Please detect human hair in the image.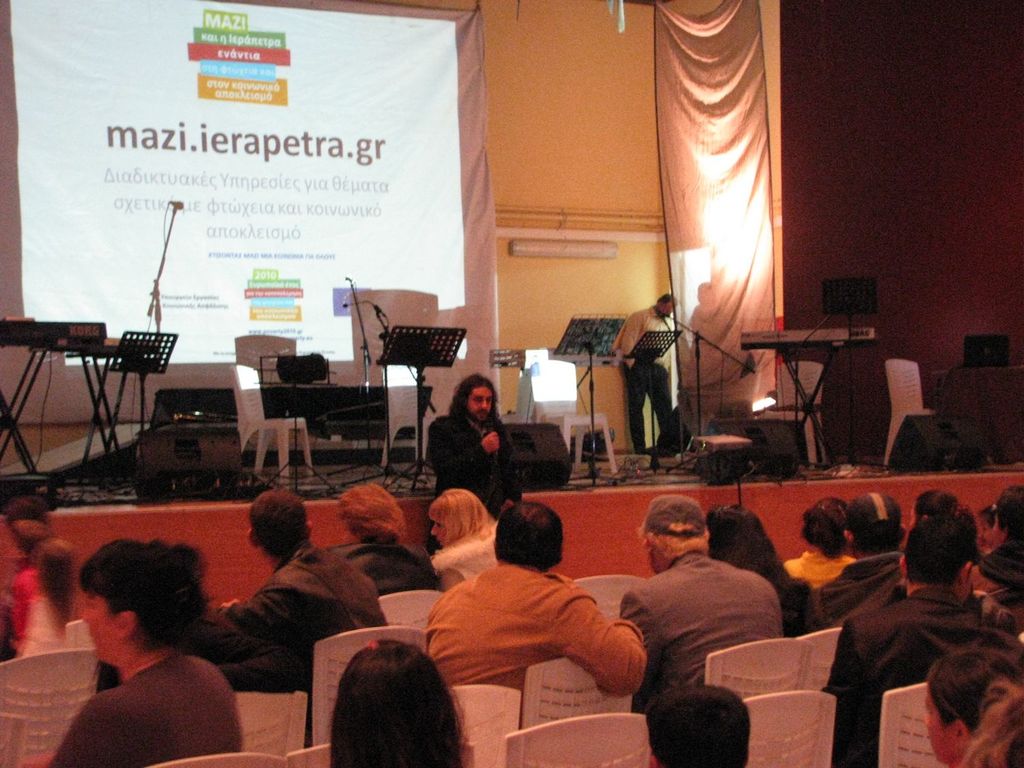
locate(997, 482, 1023, 531).
